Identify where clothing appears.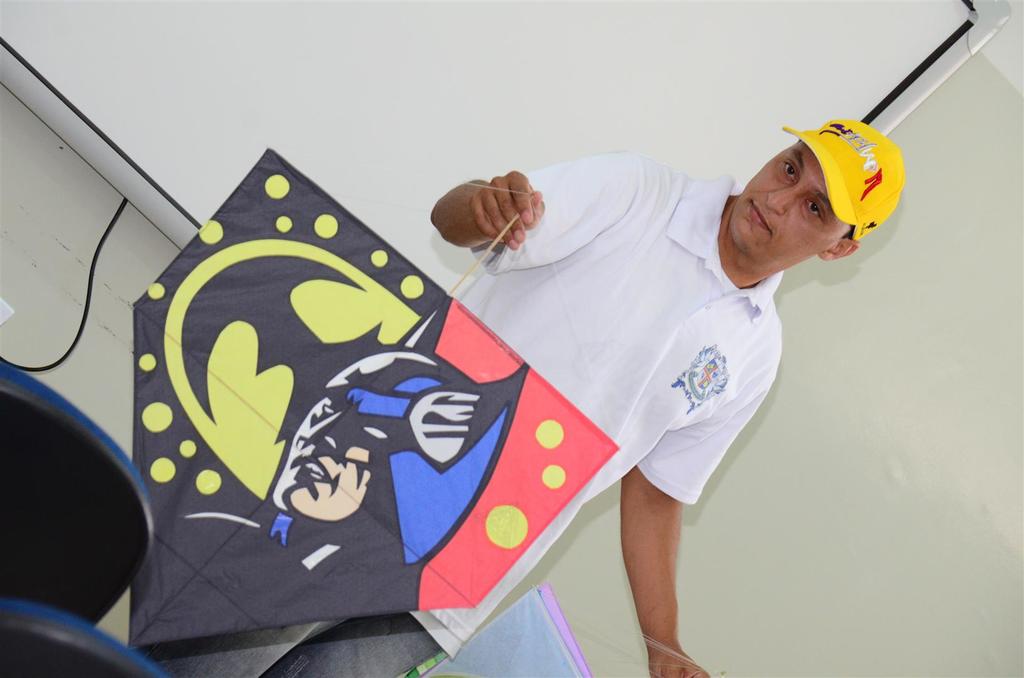
Appears at 267/144/898/613.
